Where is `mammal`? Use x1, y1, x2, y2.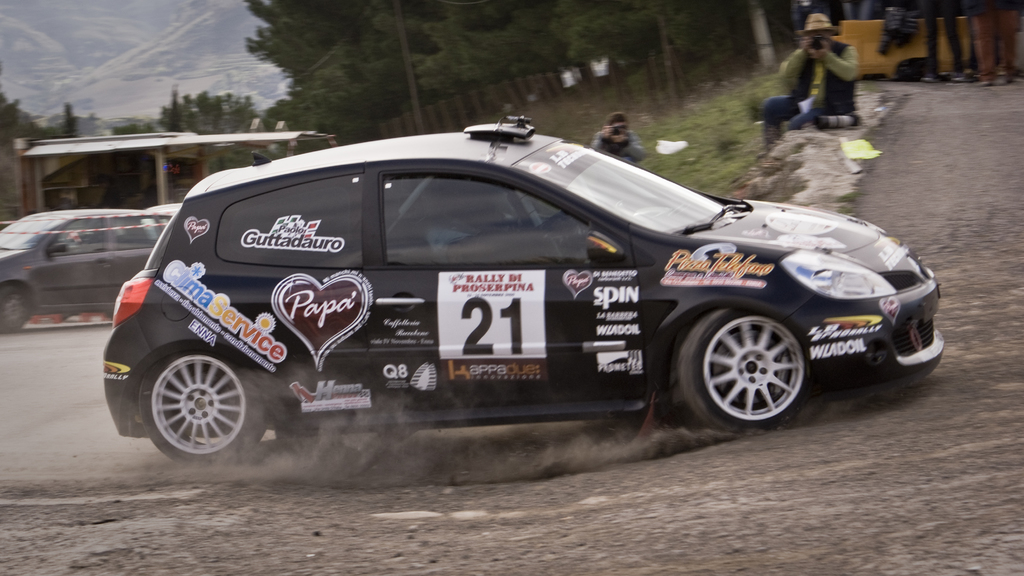
921, 0, 968, 82.
